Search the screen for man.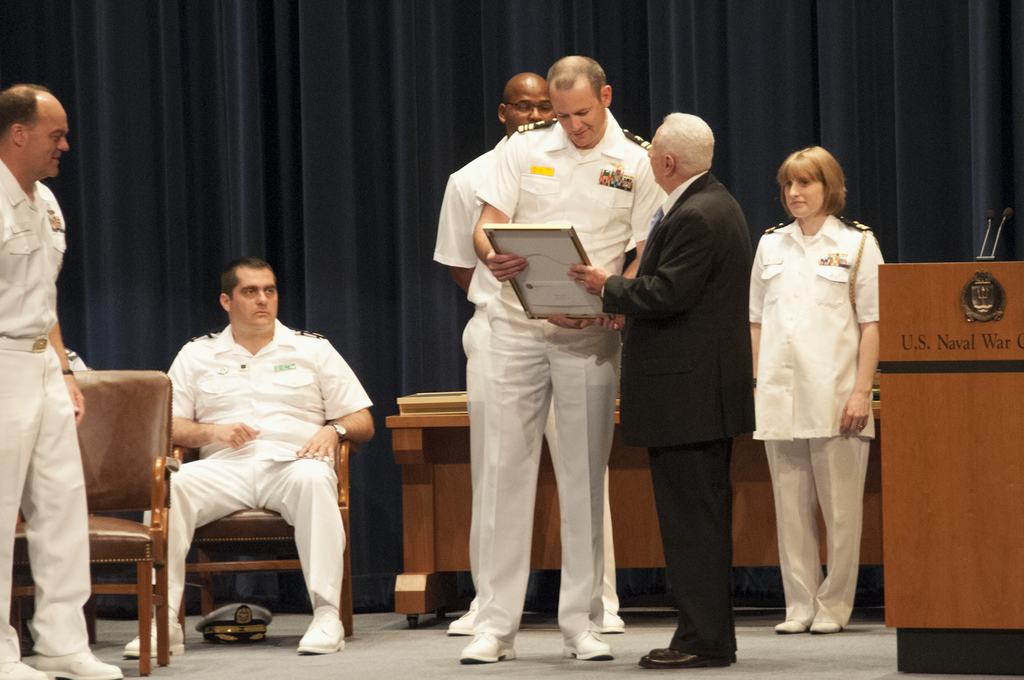
Found at (436,76,625,641).
